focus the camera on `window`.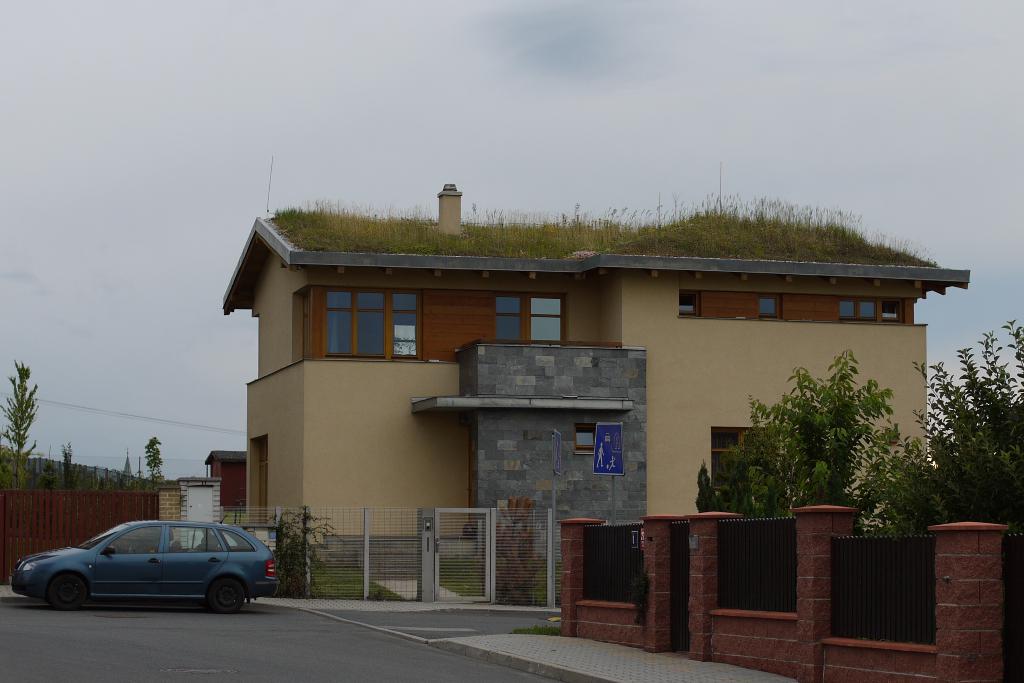
Focus region: bbox=[324, 291, 419, 361].
